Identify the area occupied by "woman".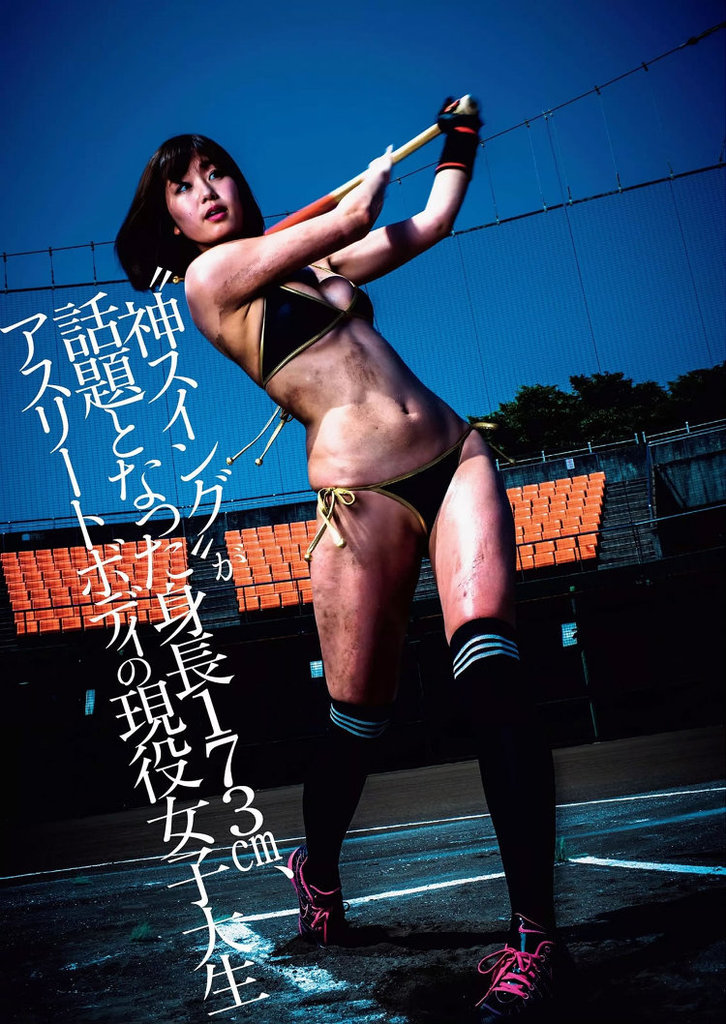
Area: crop(104, 74, 590, 1023).
